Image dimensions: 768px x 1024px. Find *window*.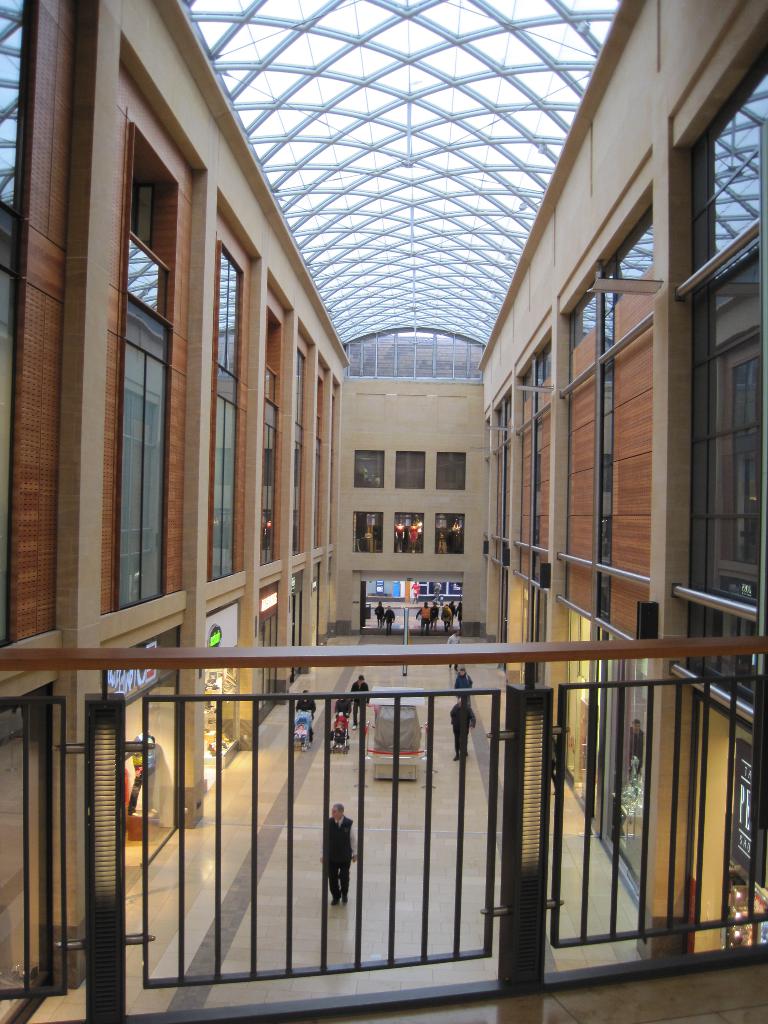
{"x1": 394, "y1": 515, "x2": 424, "y2": 554}.
